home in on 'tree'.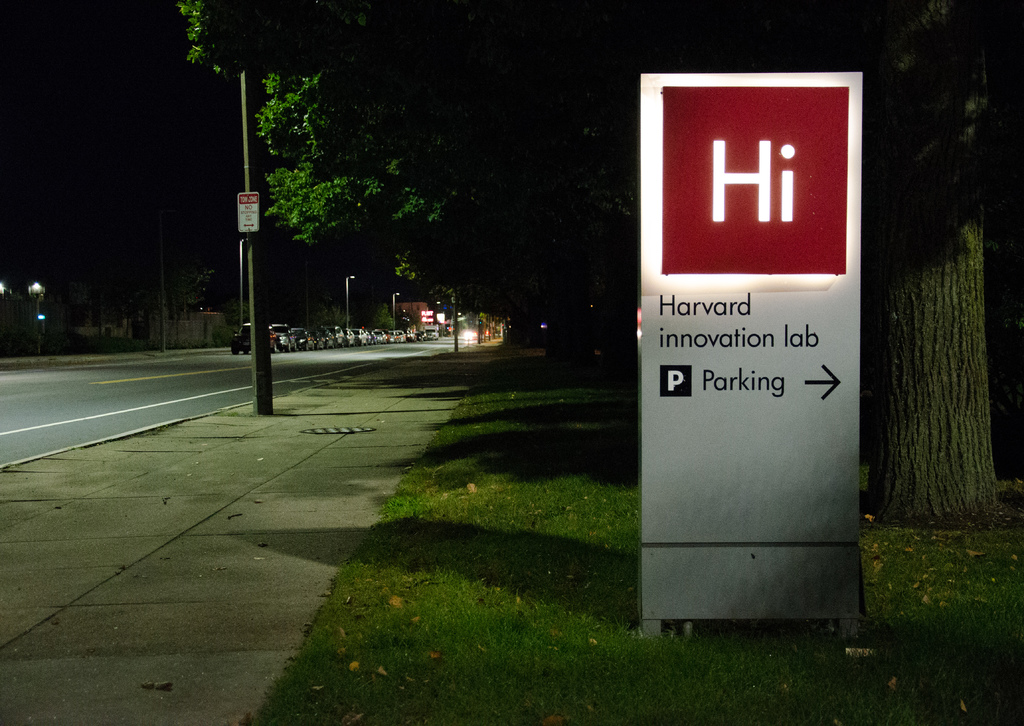
Homed in at <bbox>116, 197, 212, 347</bbox>.
